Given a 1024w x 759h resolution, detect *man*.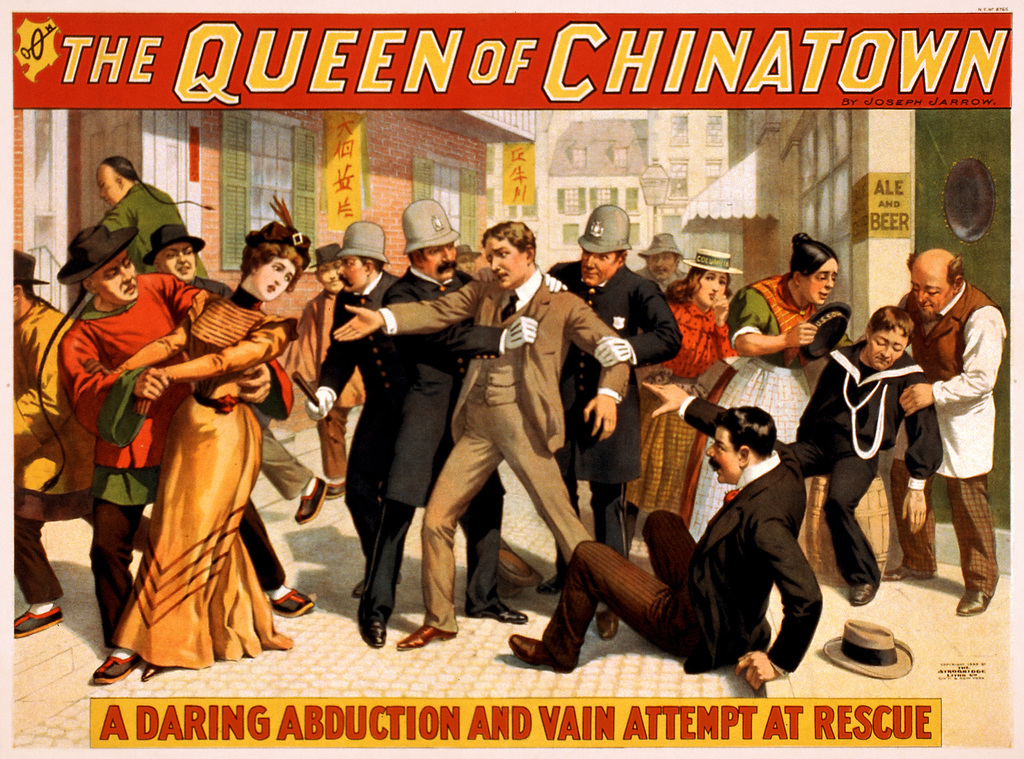
(431,200,676,644).
